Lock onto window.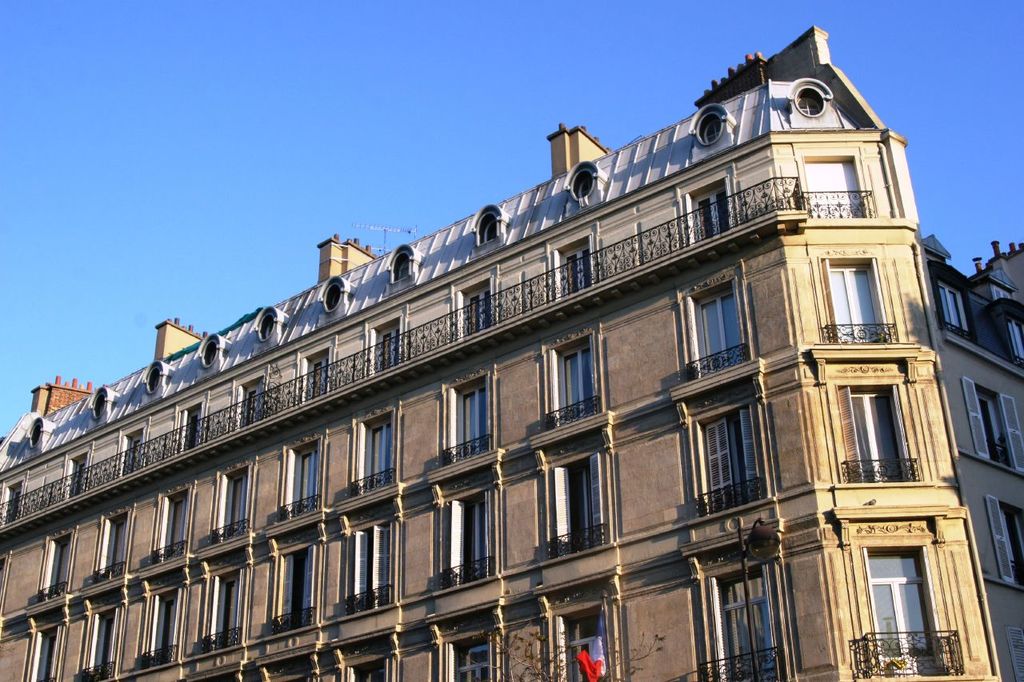
Locked: select_region(549, 325, 598, 430).
